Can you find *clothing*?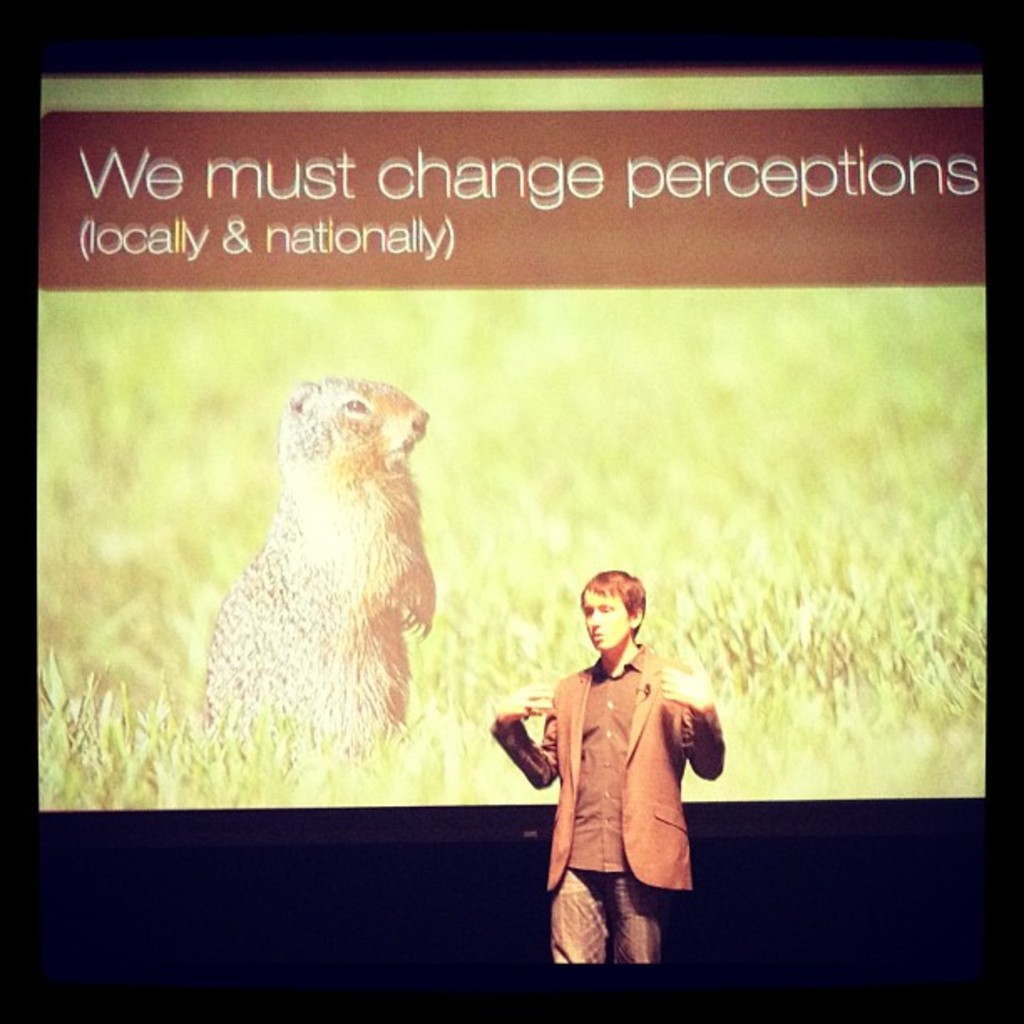
Yes, bounding box: (x1=512, y1=624, x2=723, y2=949).
